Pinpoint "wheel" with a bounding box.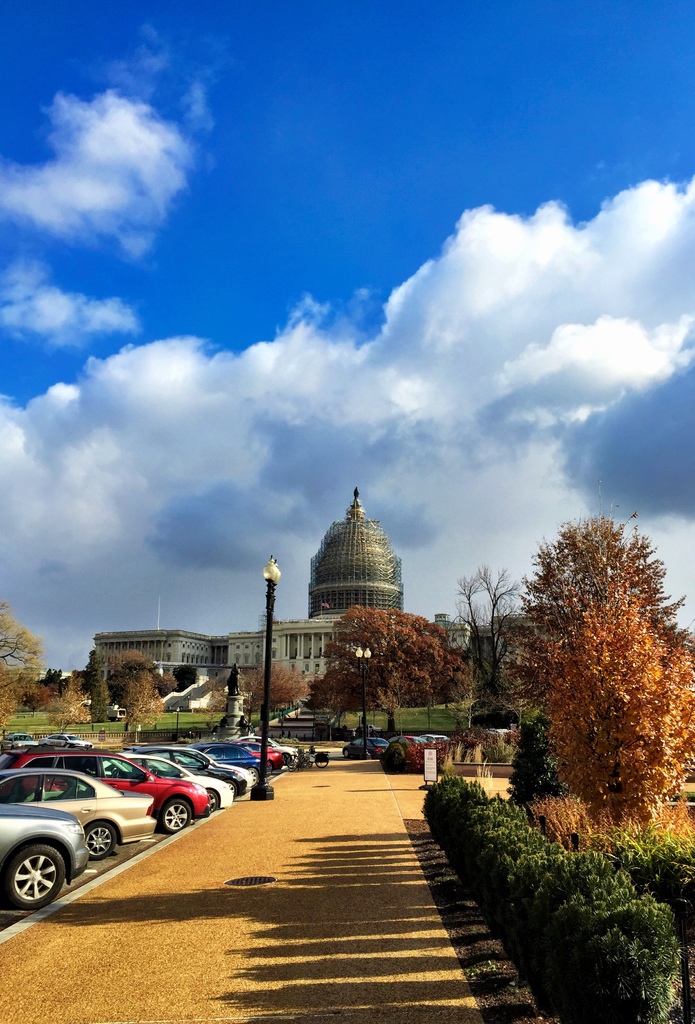
(left=282, top=753, right=290, bottom=765).
